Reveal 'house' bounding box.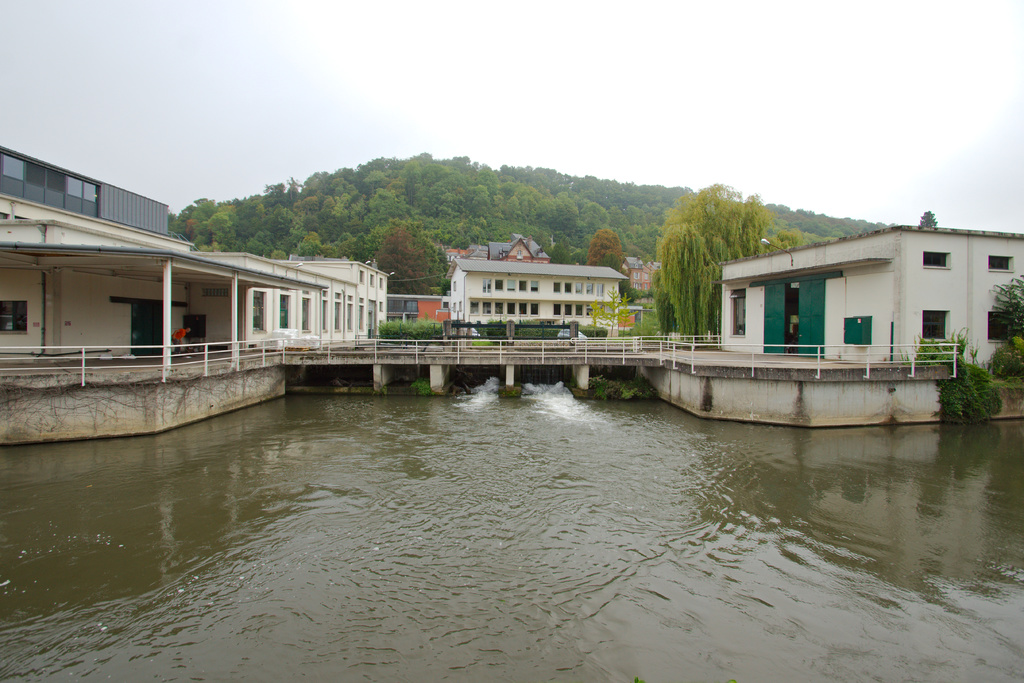
Revealed: [446, 258, 628, 324].
